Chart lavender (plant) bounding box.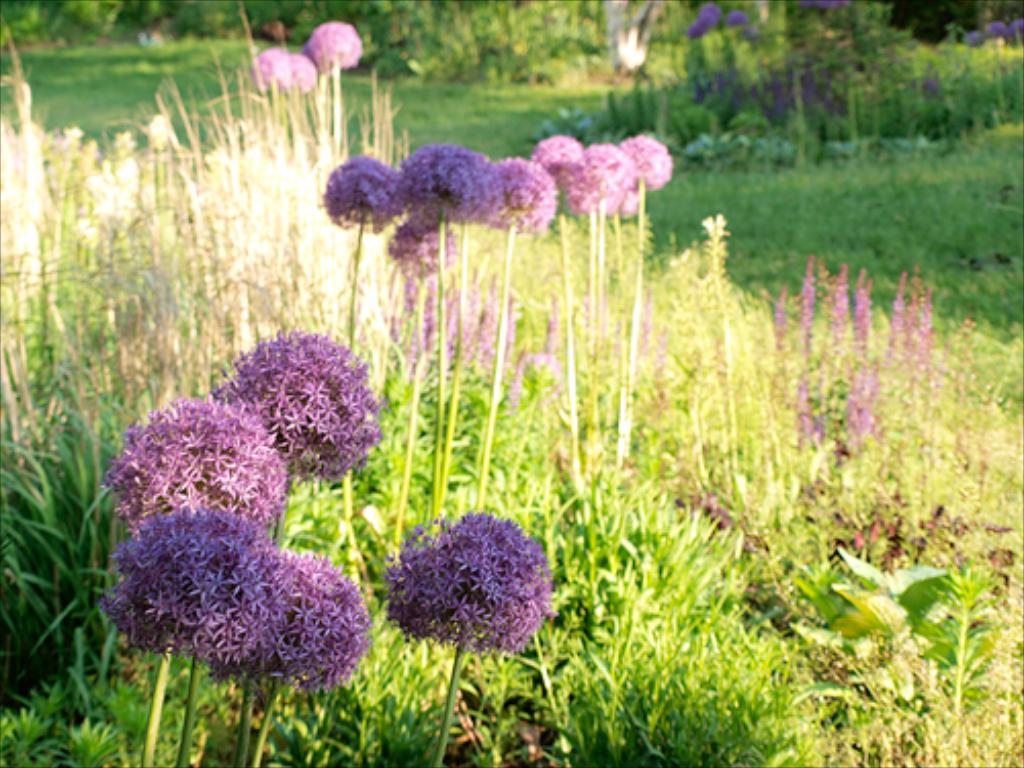
Charted: BBox(616, 137, 672, 205).
